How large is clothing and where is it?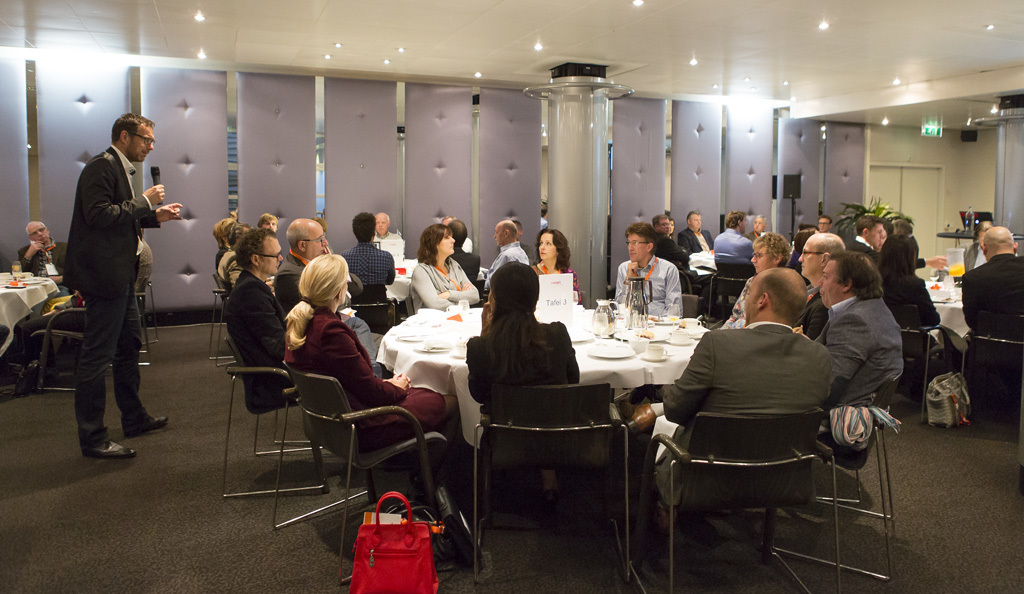
Bounding box: [x1=57, y1=143, x2=148, y2=438].
